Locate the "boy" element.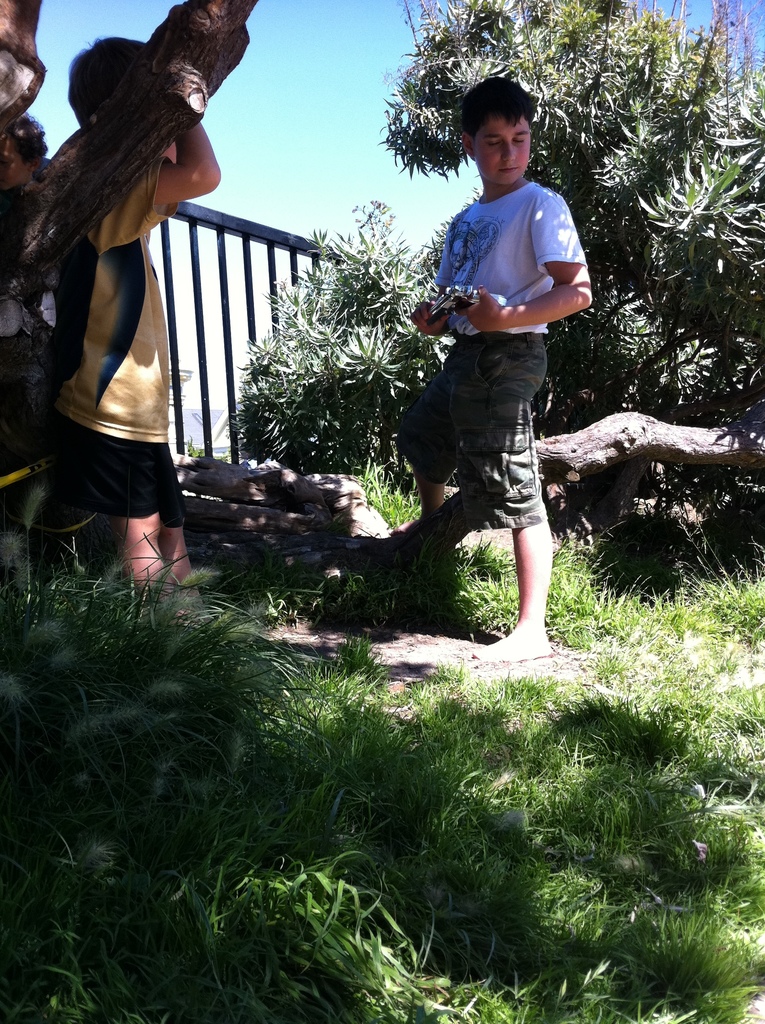
Element bbox: {"x1": 36, "y1": 27, "x2": 223, "y2": 609}.
